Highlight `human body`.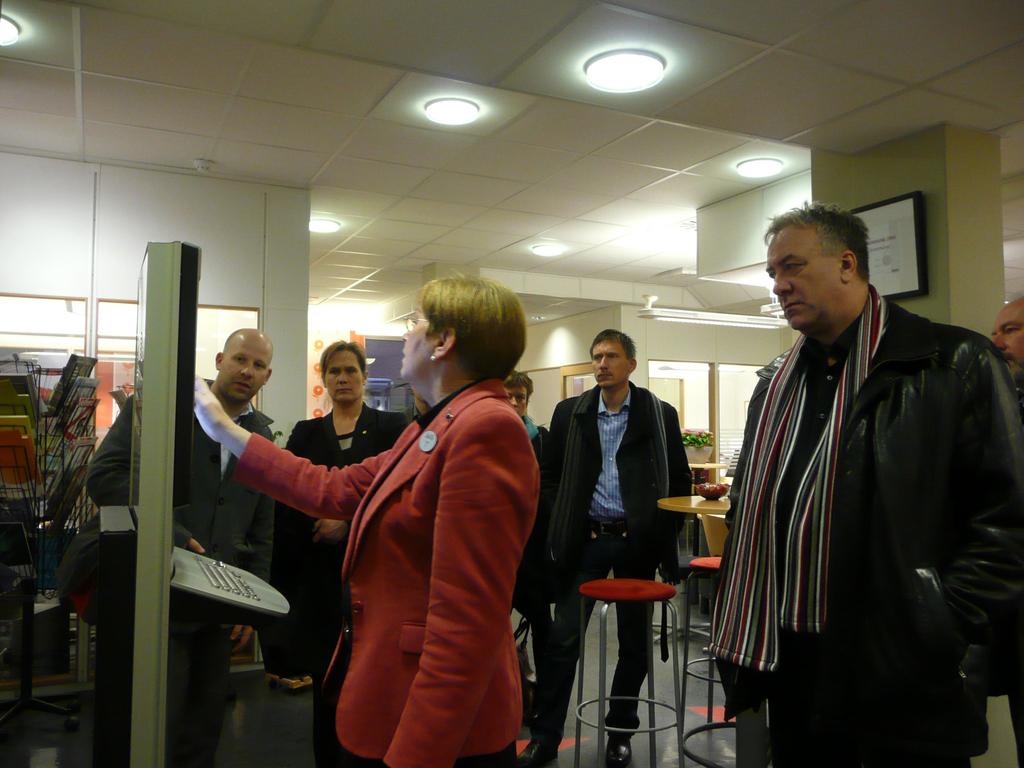
Highlighted region: box=[504, 378, 548, 631].
